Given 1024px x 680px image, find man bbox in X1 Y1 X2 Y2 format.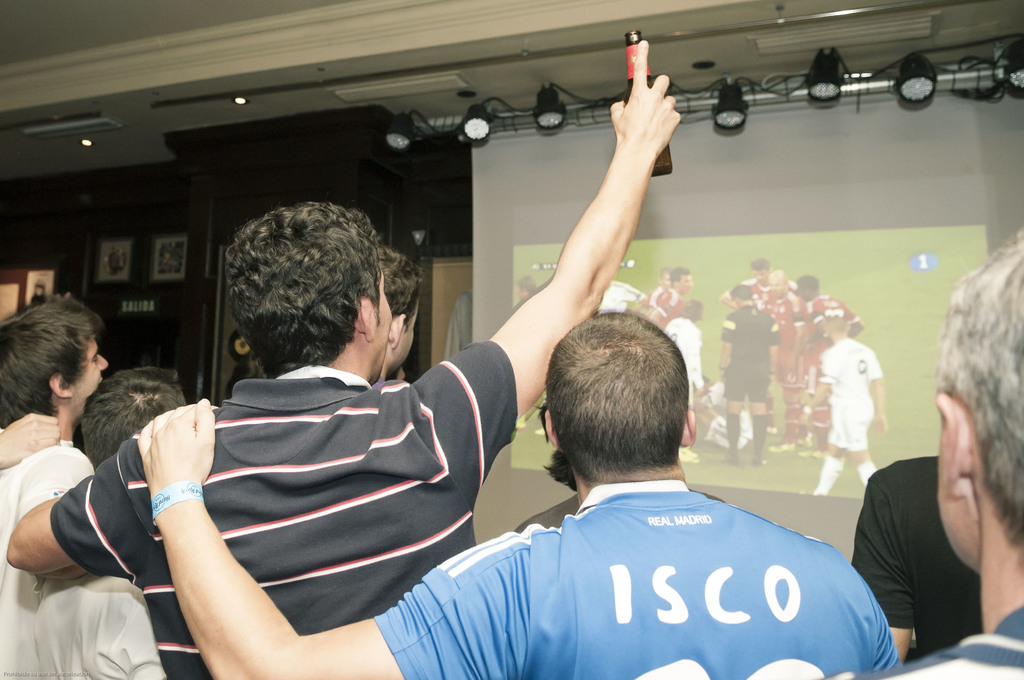
135 309 893 669.
